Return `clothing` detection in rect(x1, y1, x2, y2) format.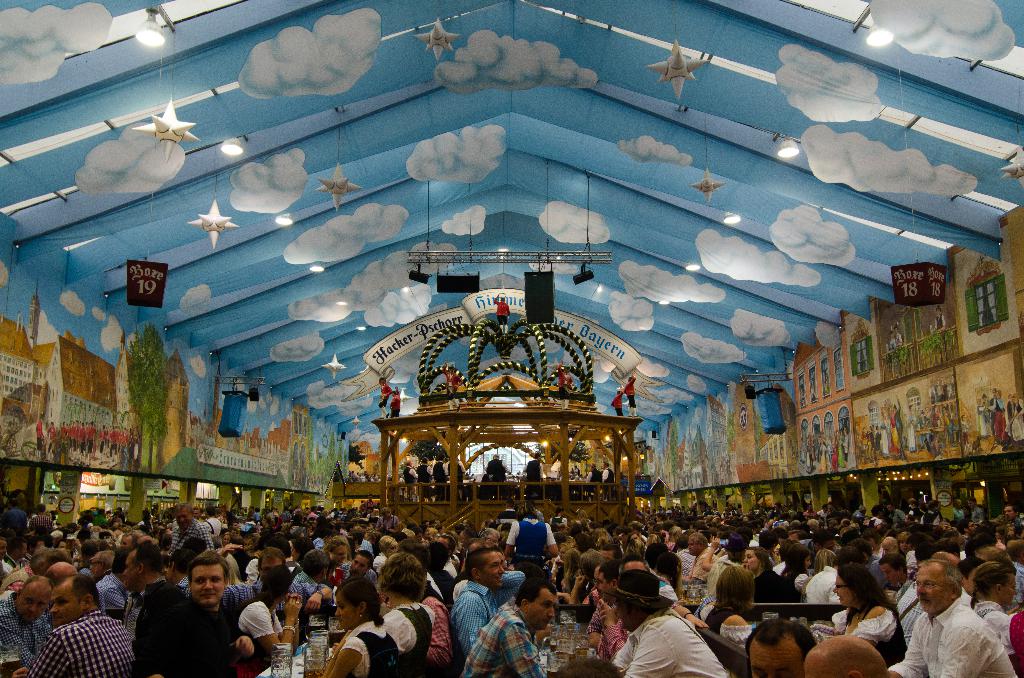
rect(749, 561, 796, 605).
